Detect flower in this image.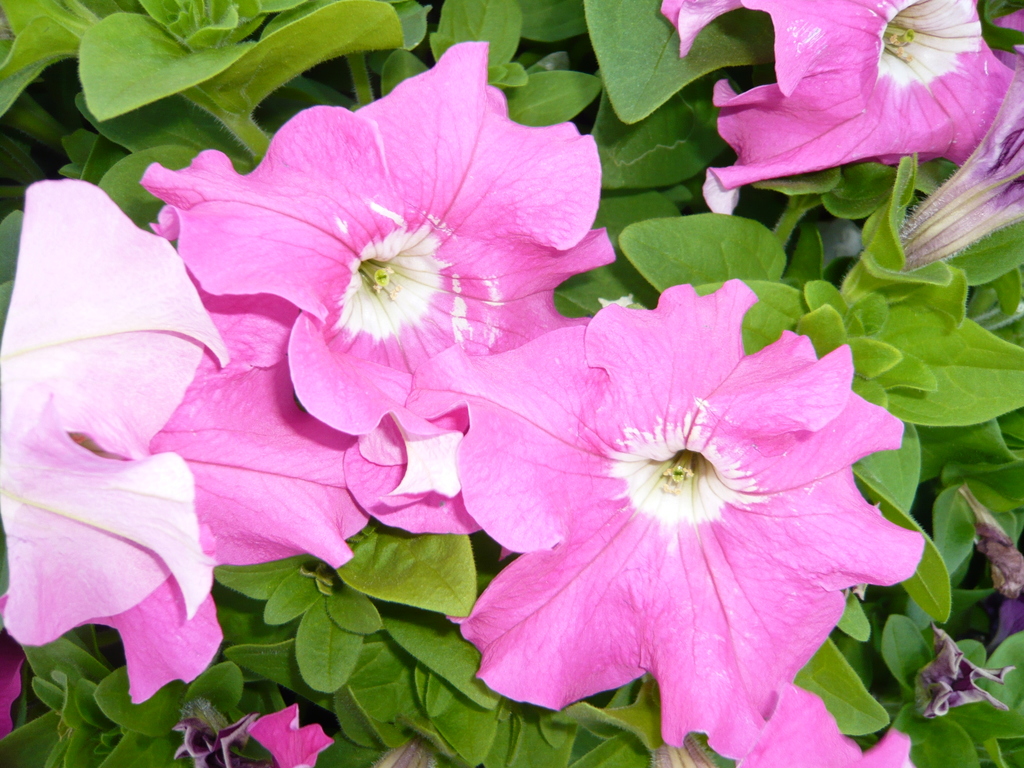
Detection: (x1=137, y1=38, x2=614, y2=511).
